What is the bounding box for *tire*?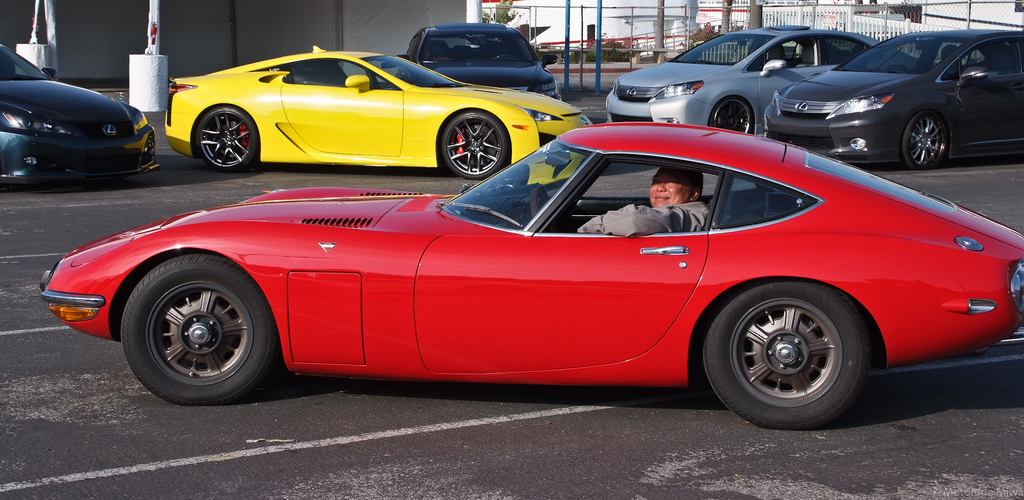
<region>194, 106, 259, 172</region>.
